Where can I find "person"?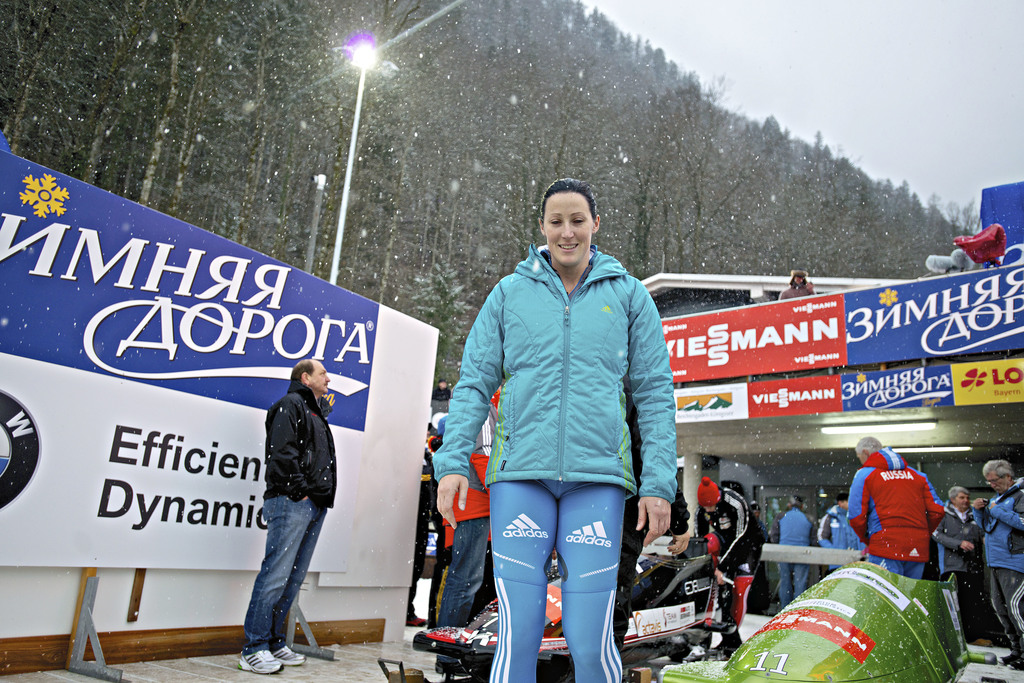
You can find it at {"left": 847, "top": 433, "right": 943, "bottom": 580}.
